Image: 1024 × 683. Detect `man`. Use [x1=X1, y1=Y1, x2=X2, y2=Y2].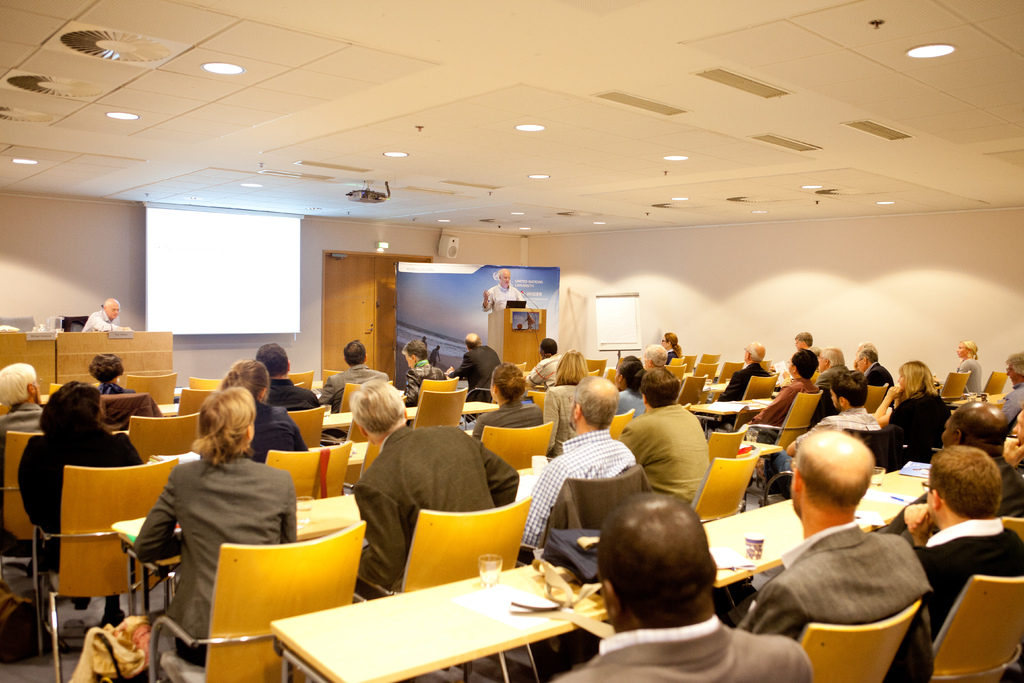
[x1=480, y1=270, x2=527, y2=329].
